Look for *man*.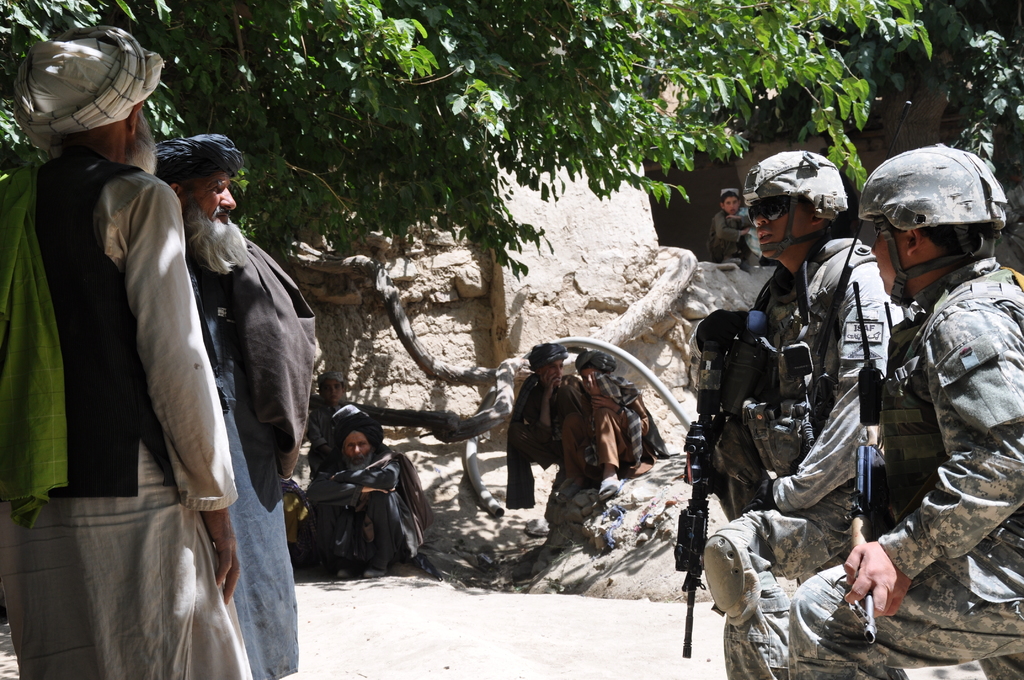
Found: bbox=(684, 150, 918, 679).
